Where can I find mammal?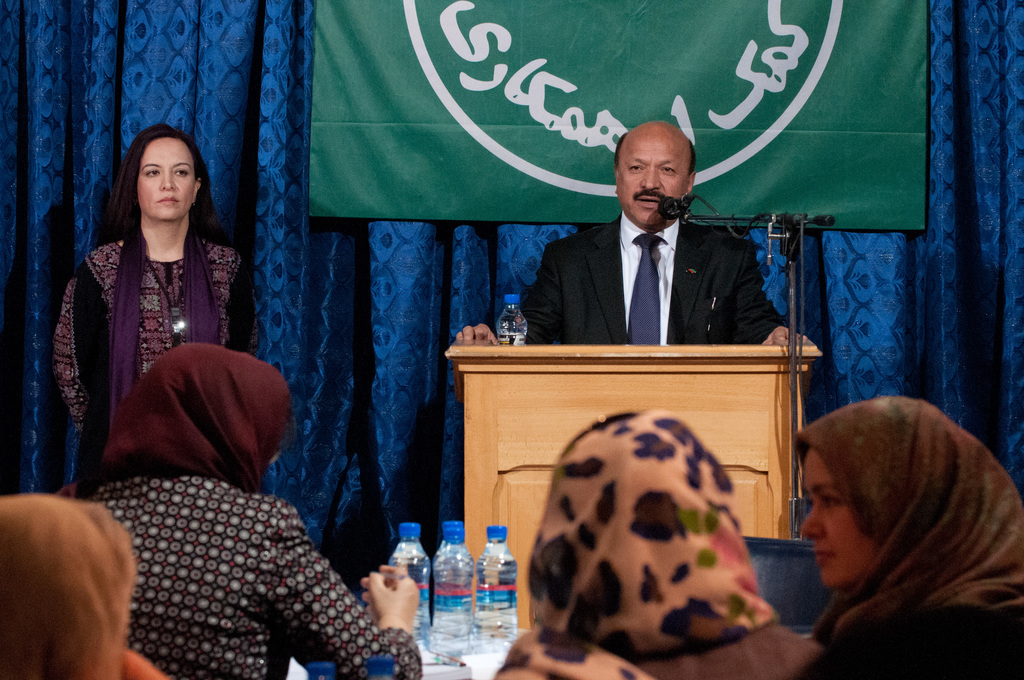
You can find it at (left=458, top=125, right=808, bottom=344).
